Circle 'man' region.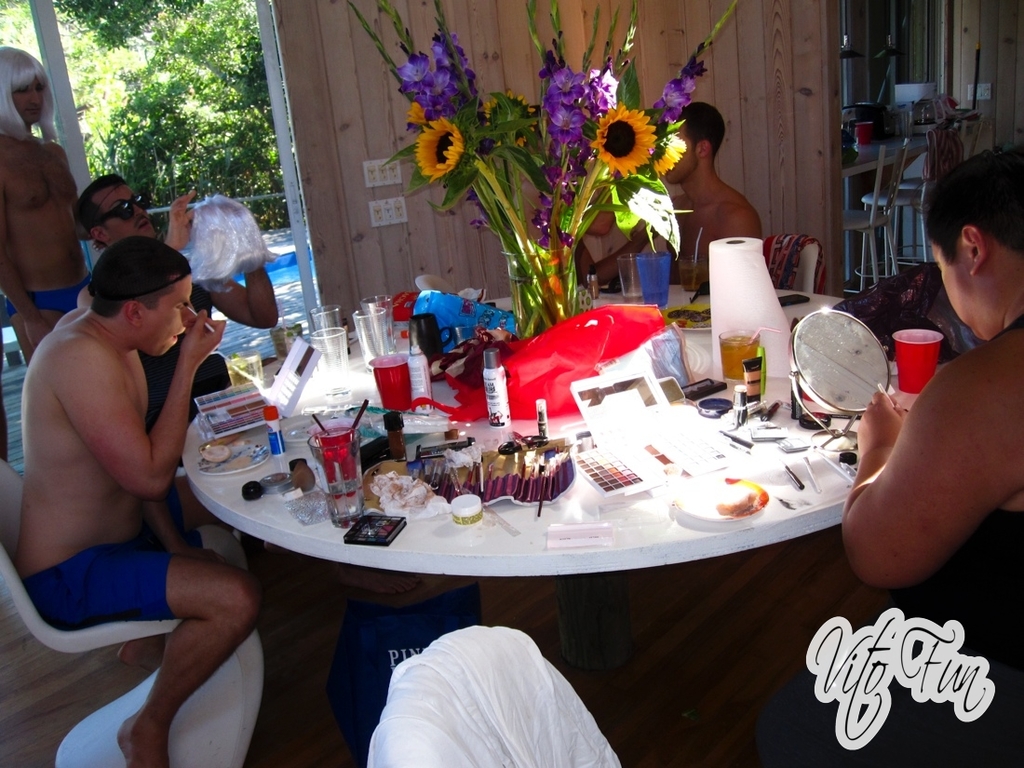
Region: <bbox>16, 190, 241, 722</bbox>.
